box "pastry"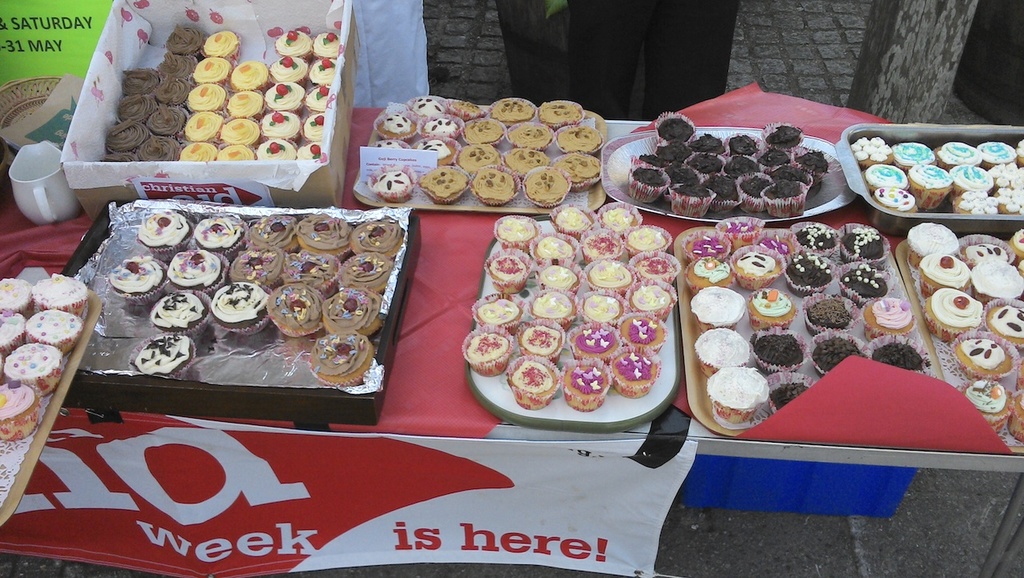
Rect(150, 290, 211, 337)
